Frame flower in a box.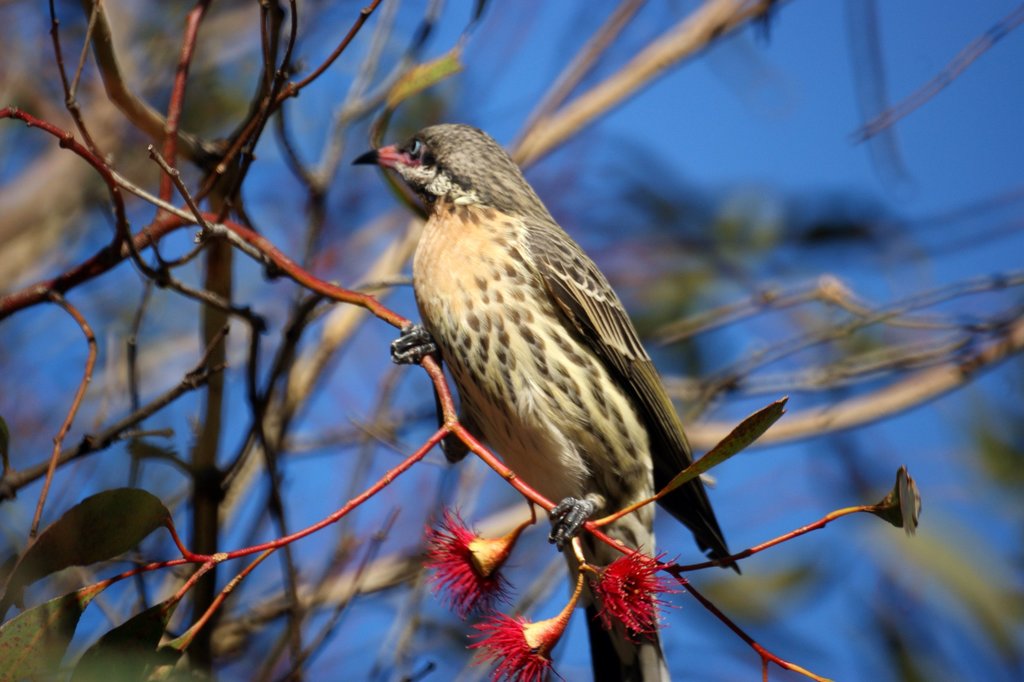
(600,552,673,656).
